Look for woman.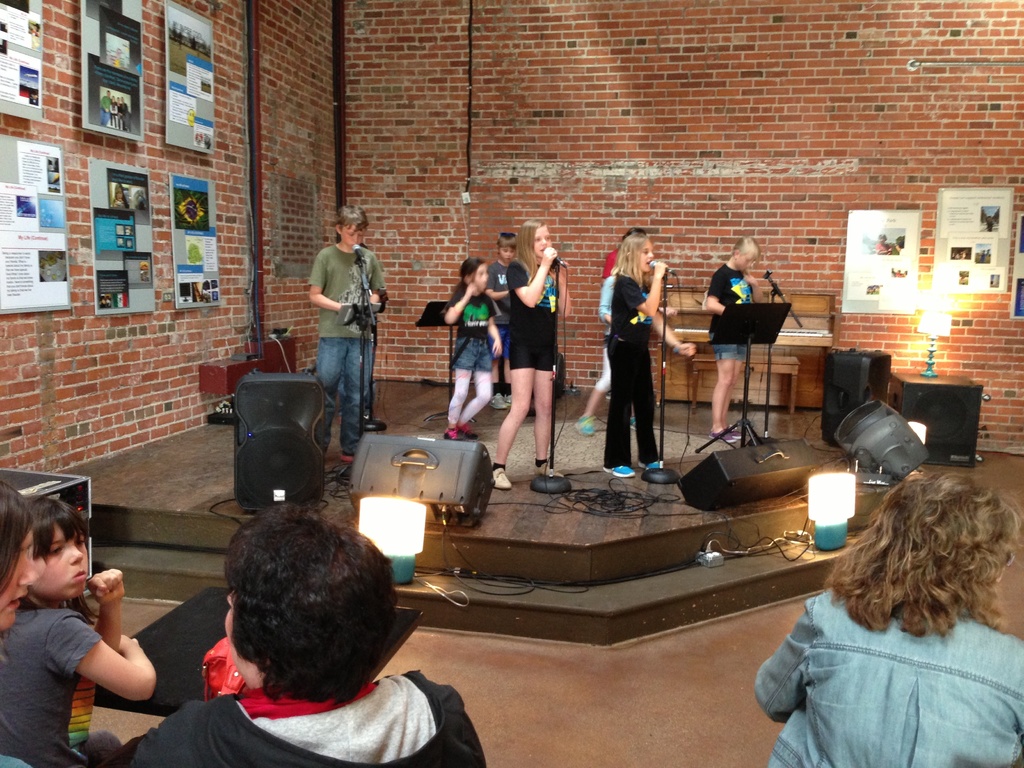
Found: [left=120, top=511, right=488, bottom=767].
